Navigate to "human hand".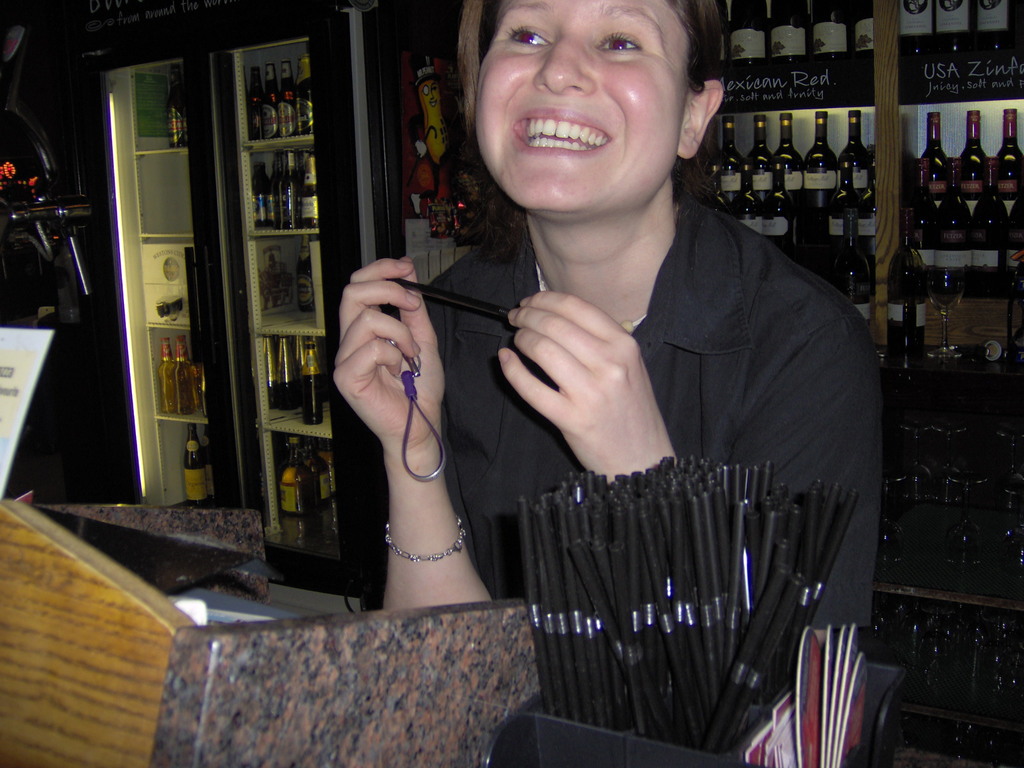
Navigation target: {"left": 495, "top": 286, "right": 679, "bottom": 487}.
